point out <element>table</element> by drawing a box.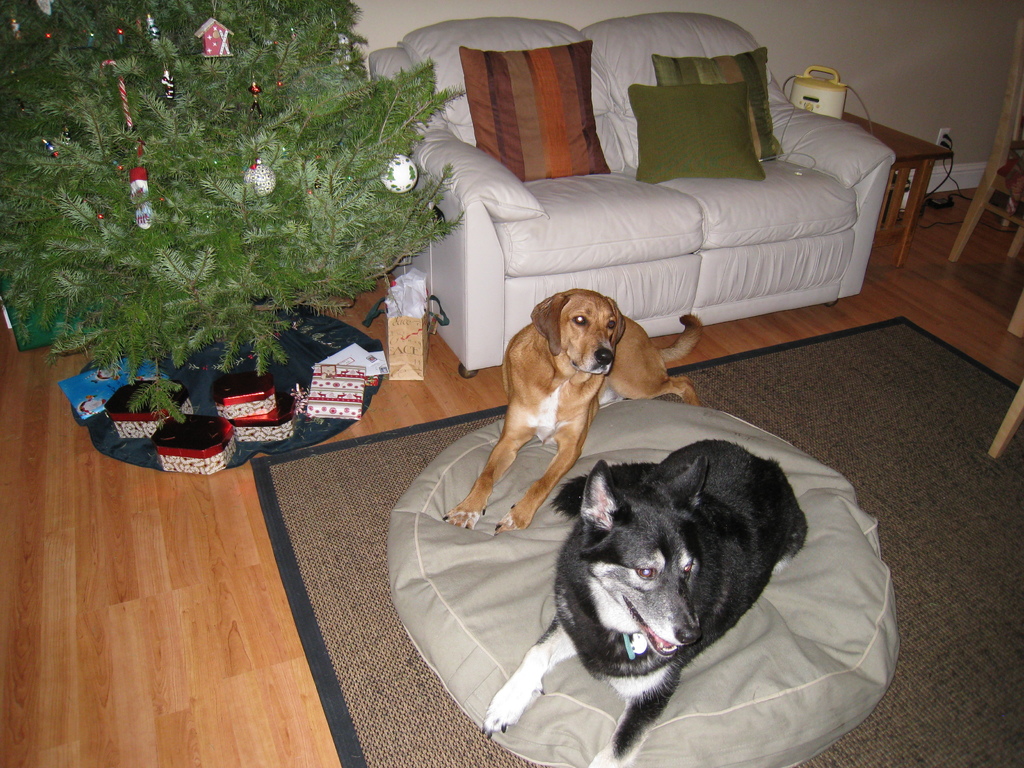
bbox=[844, 109, 950, 266].
